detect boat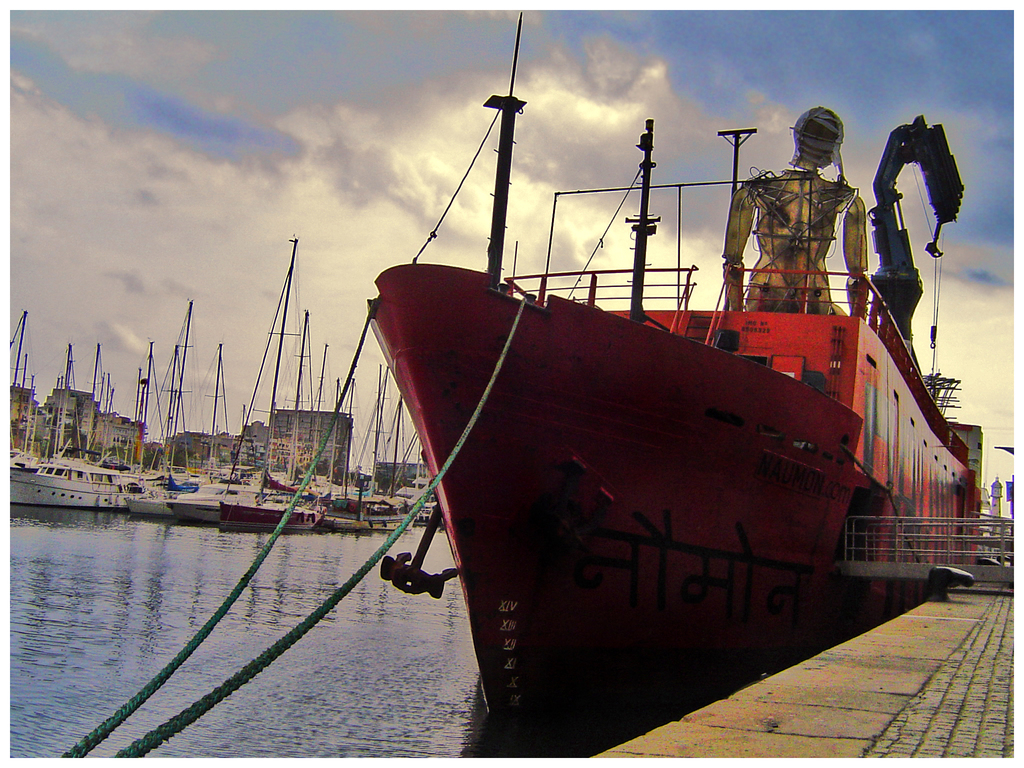
x1=334, y1=54, x2=1023, y2=714
